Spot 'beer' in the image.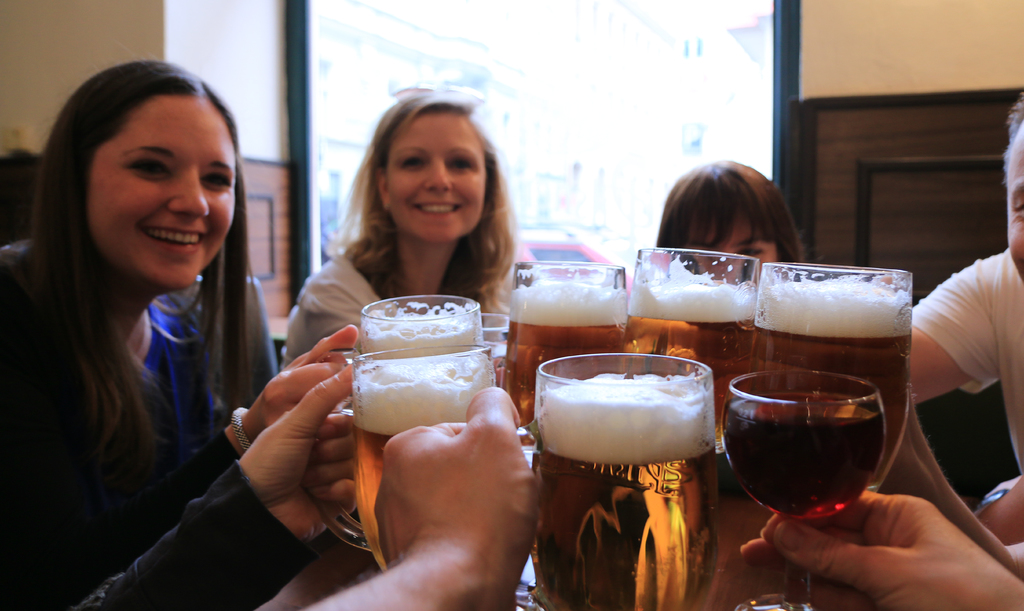
'beer' found at <box>530,368,717,610</box>.
